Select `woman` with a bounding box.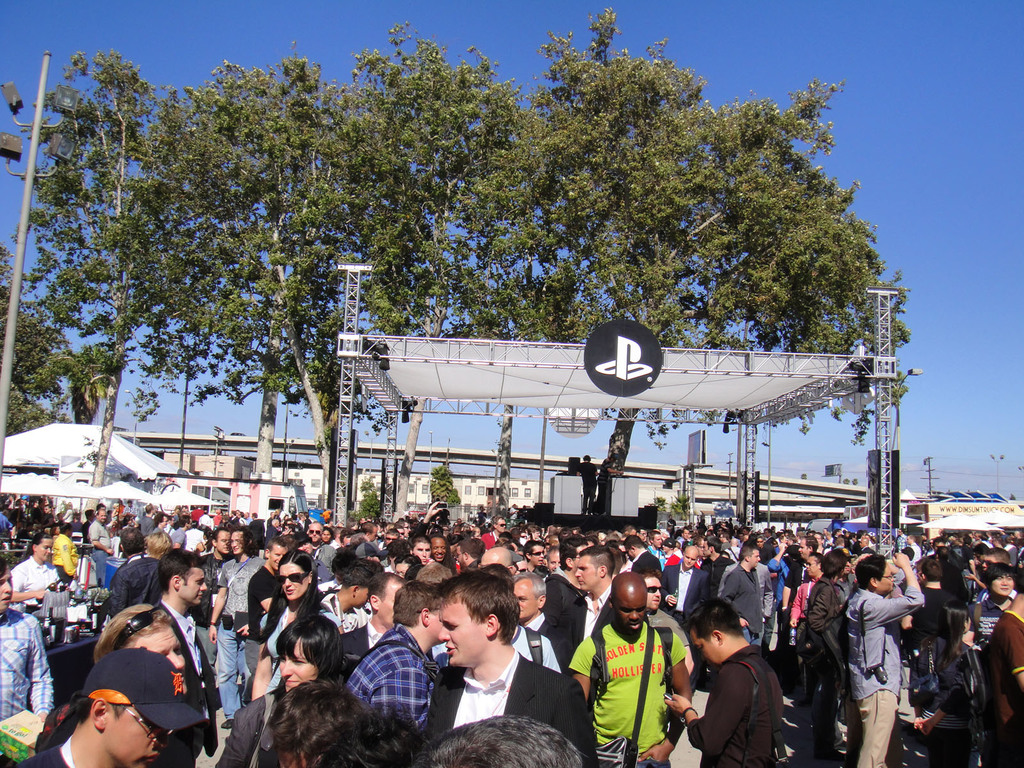
{"left": 908, "top": 599, "right": 977, "bottom": 767}.
